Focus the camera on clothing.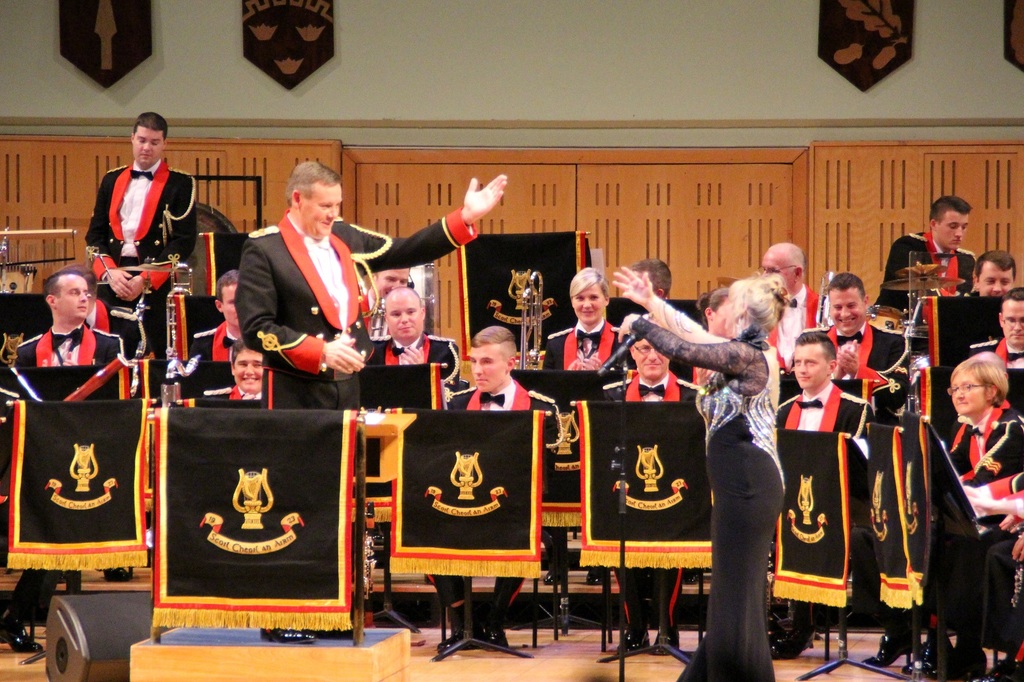
Focus region: locate(601, 367, 711, 409).
